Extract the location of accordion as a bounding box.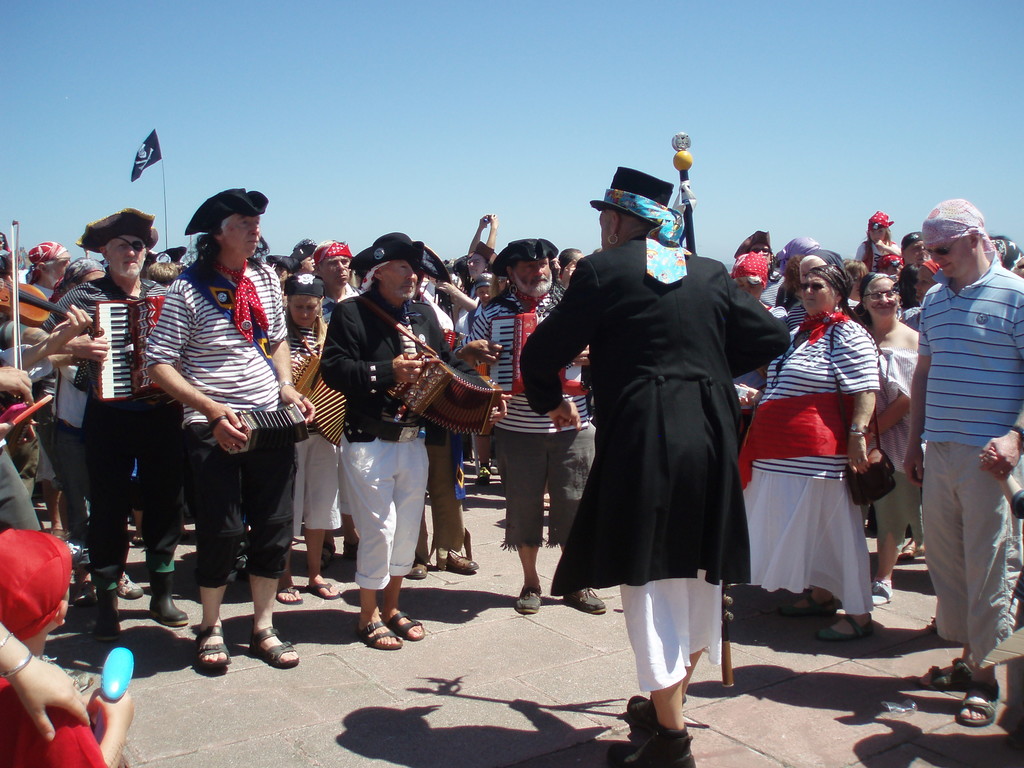
50, 296, 163, 445.
